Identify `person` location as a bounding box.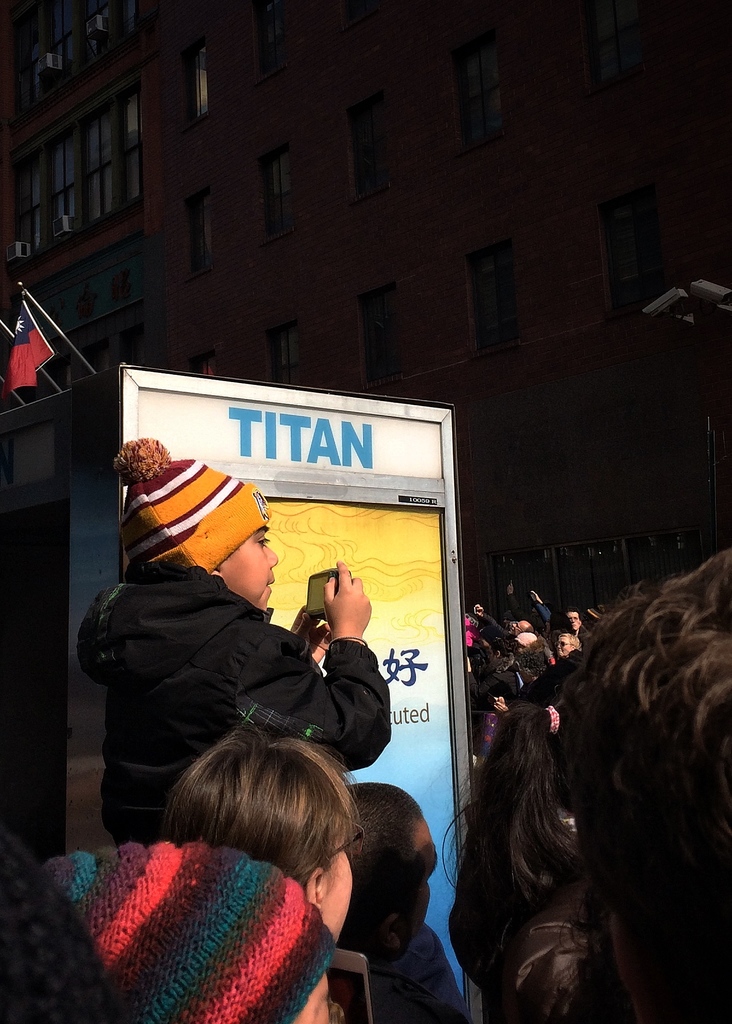
[172,724,363,940].
